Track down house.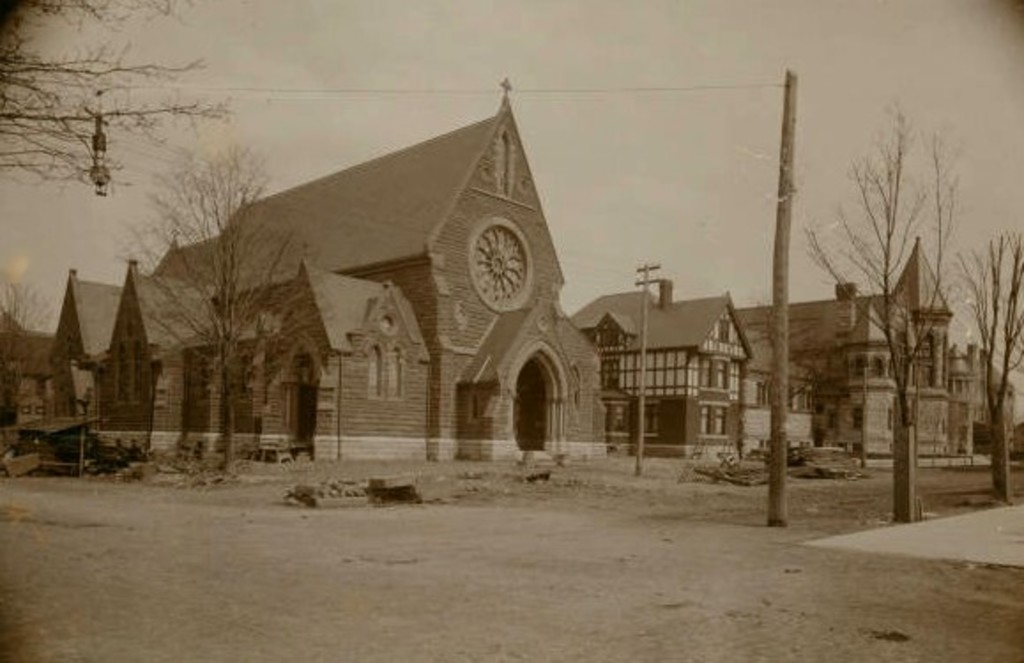
Tracked to detection(101, 60, 591, 516).
